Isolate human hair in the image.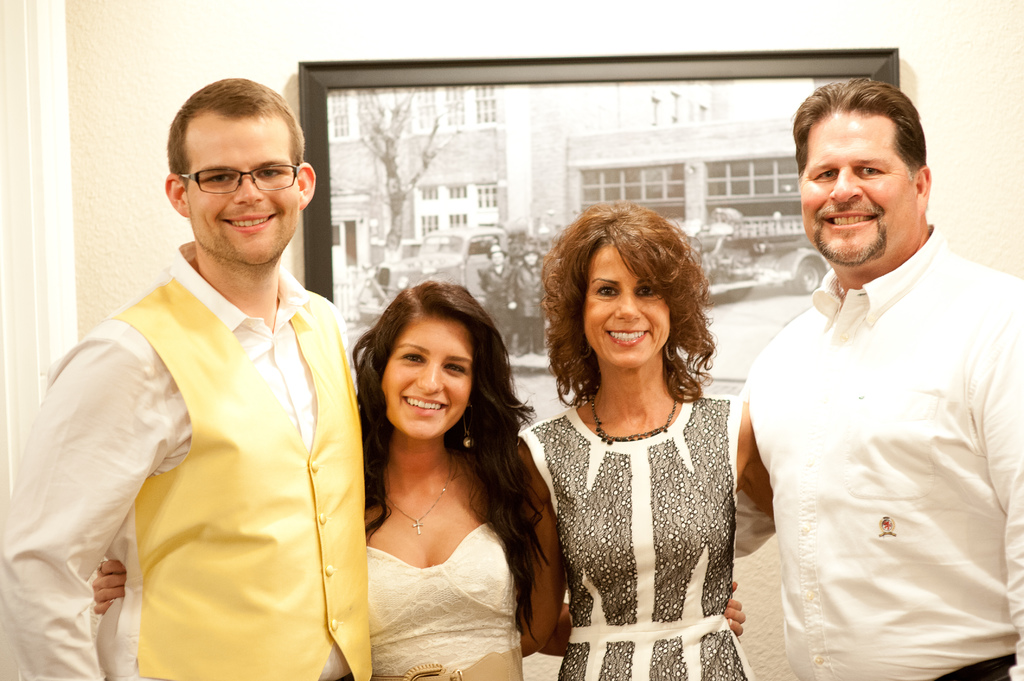
Isolated region: 351/280/554/648.
